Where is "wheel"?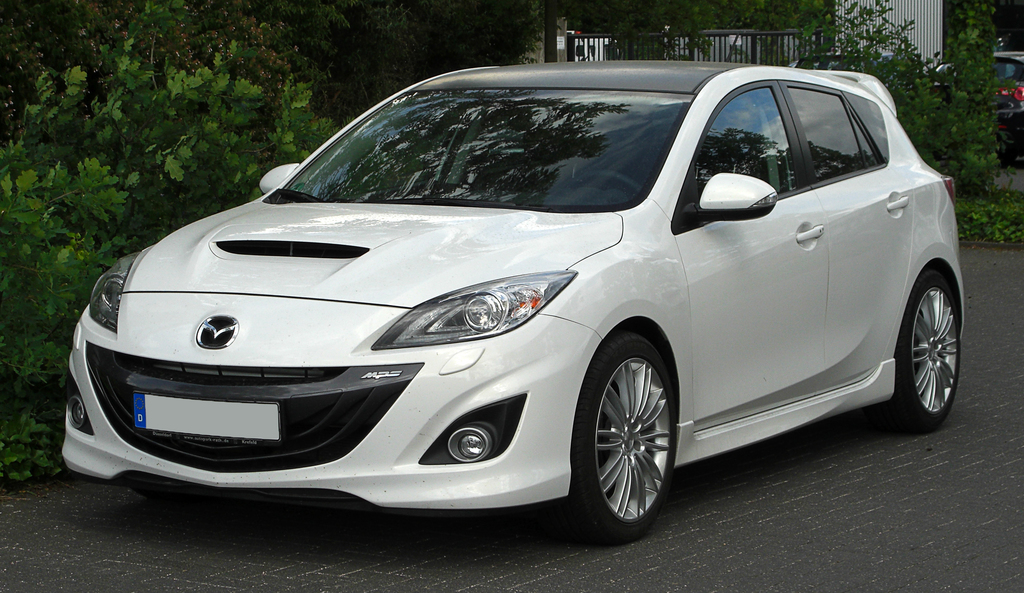
rect(870, 272, 961, 434).
